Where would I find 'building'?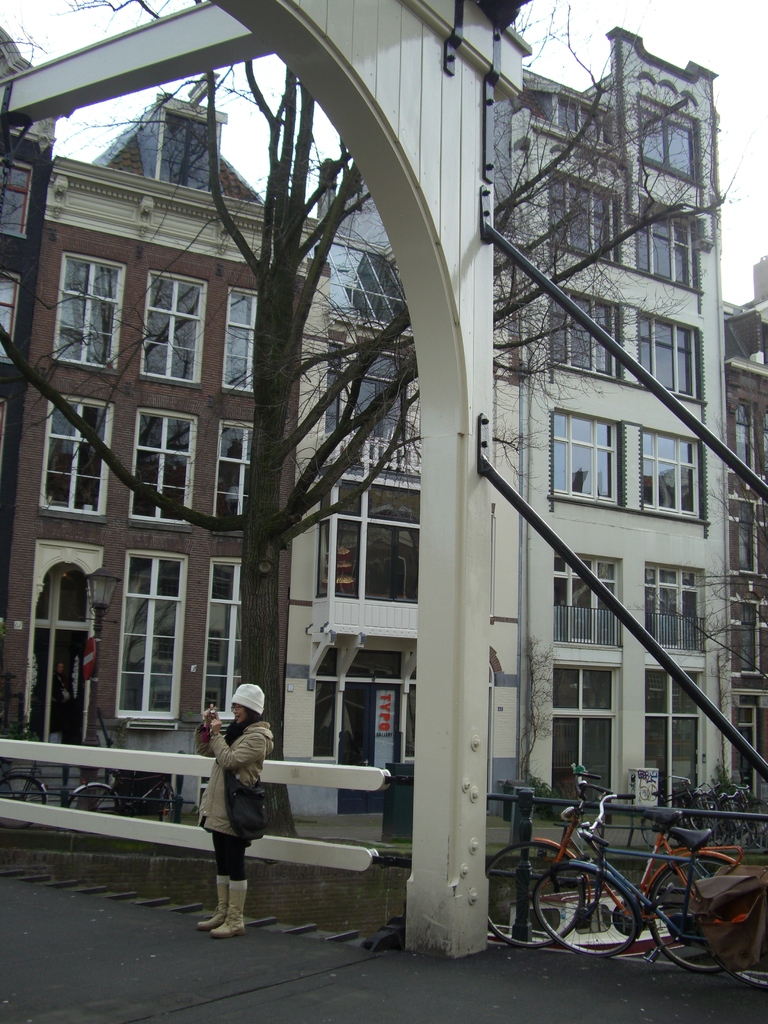
At <region>0, 22, 52, 395</region>.
